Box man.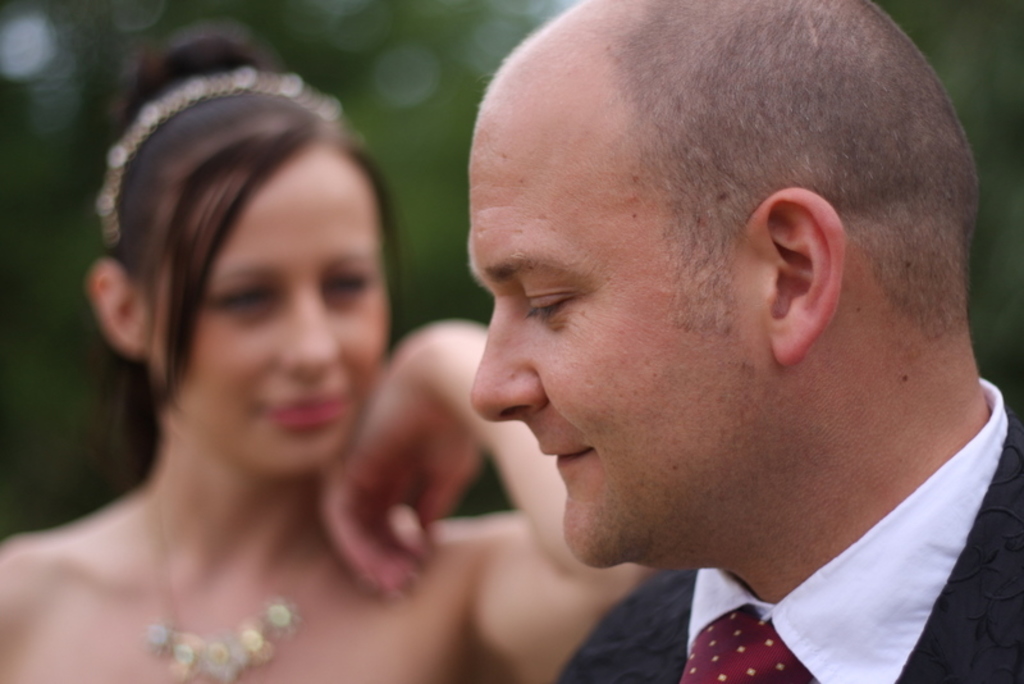
select_region(453, 0, 1023, 683).
